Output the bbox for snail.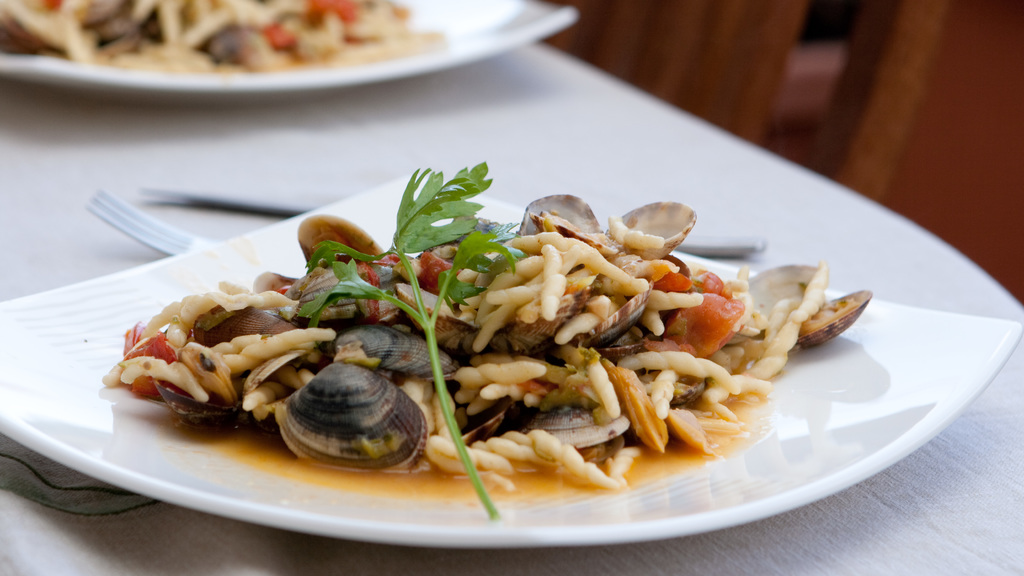
region(334, 317, 460, 380).
